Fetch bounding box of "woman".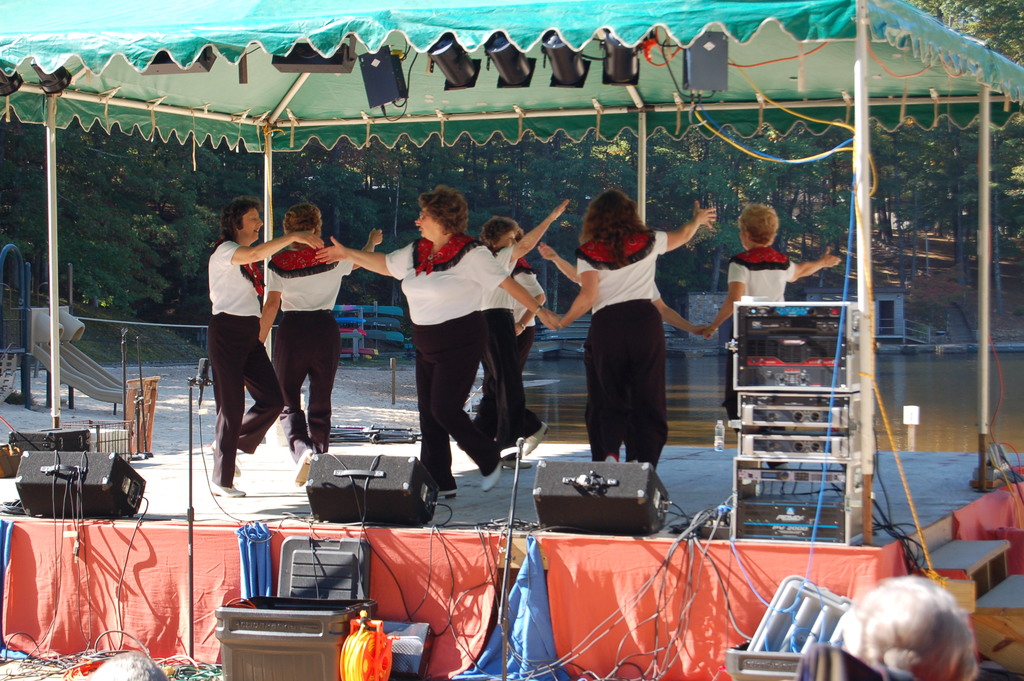
Bbox: 253:201:388:488.
